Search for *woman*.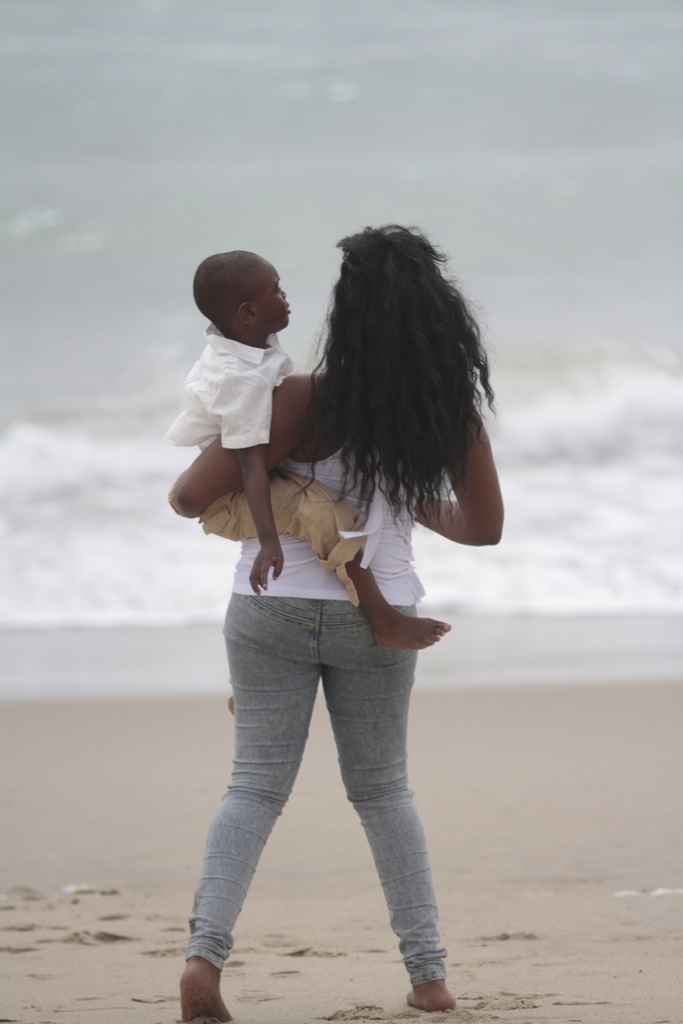
Found at [left=170, top=227, right=504, bottom=1023].
